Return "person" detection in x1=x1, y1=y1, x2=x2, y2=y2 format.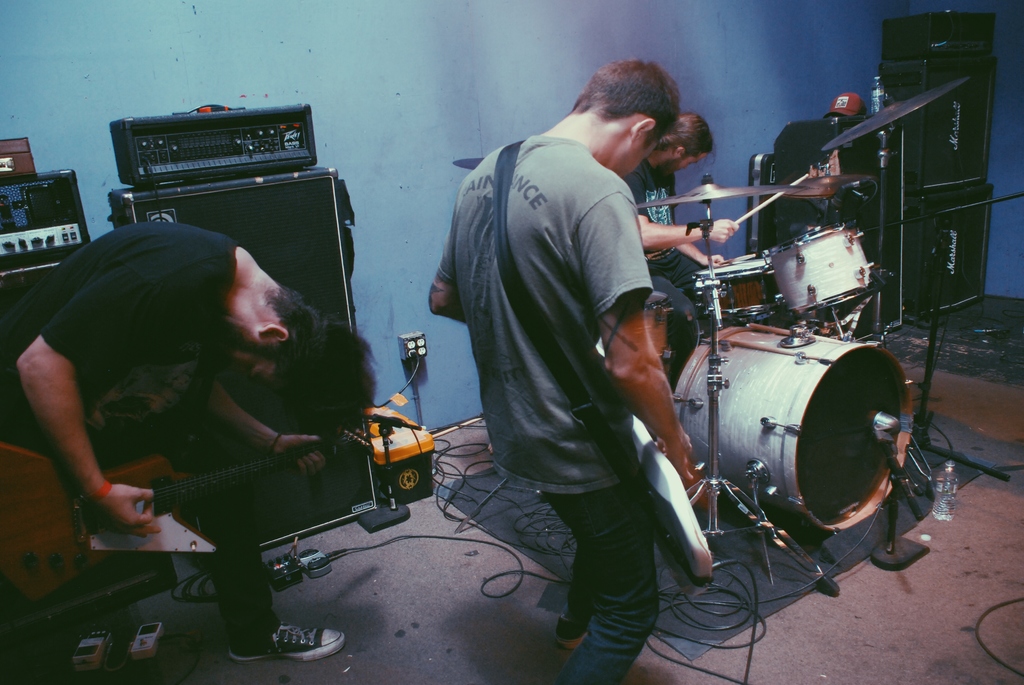
x1=0, y1=223, x2=378, y2=684.
